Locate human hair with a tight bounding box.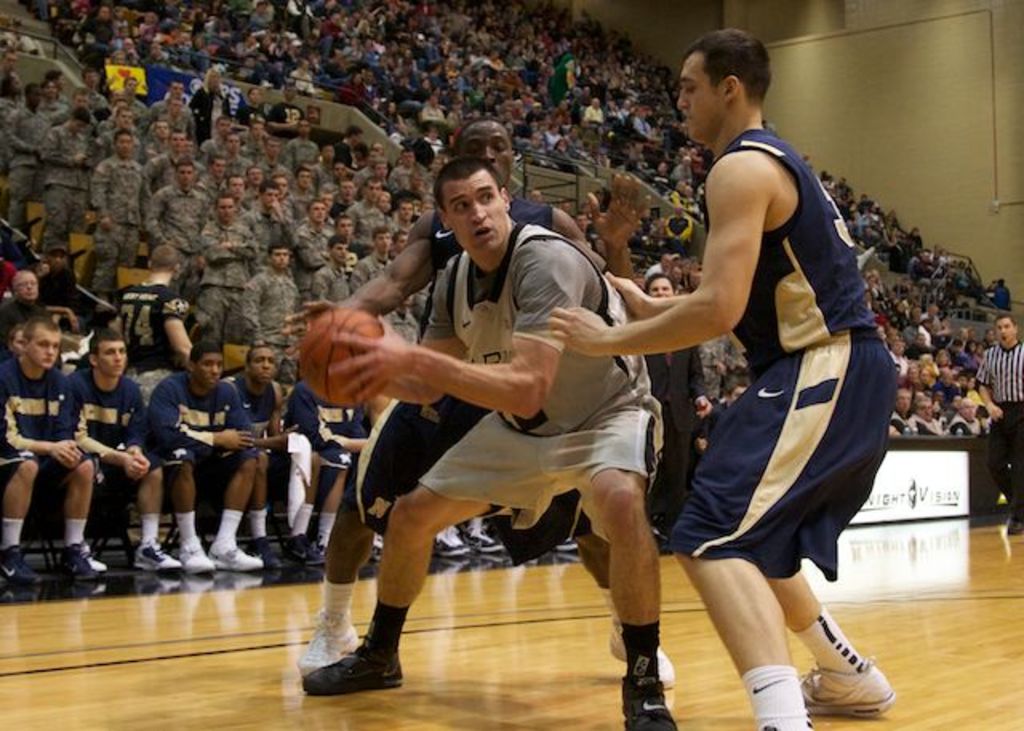
<box>21,317,66,341</box>.
